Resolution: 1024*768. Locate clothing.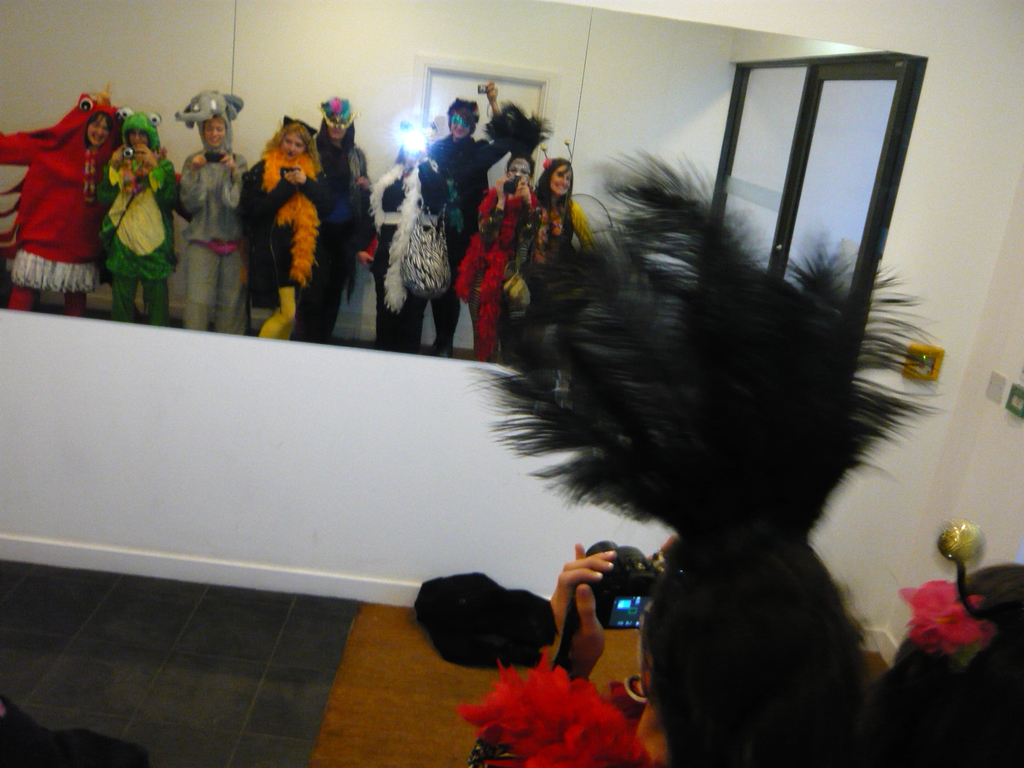
[371, 150, 449, 338].
